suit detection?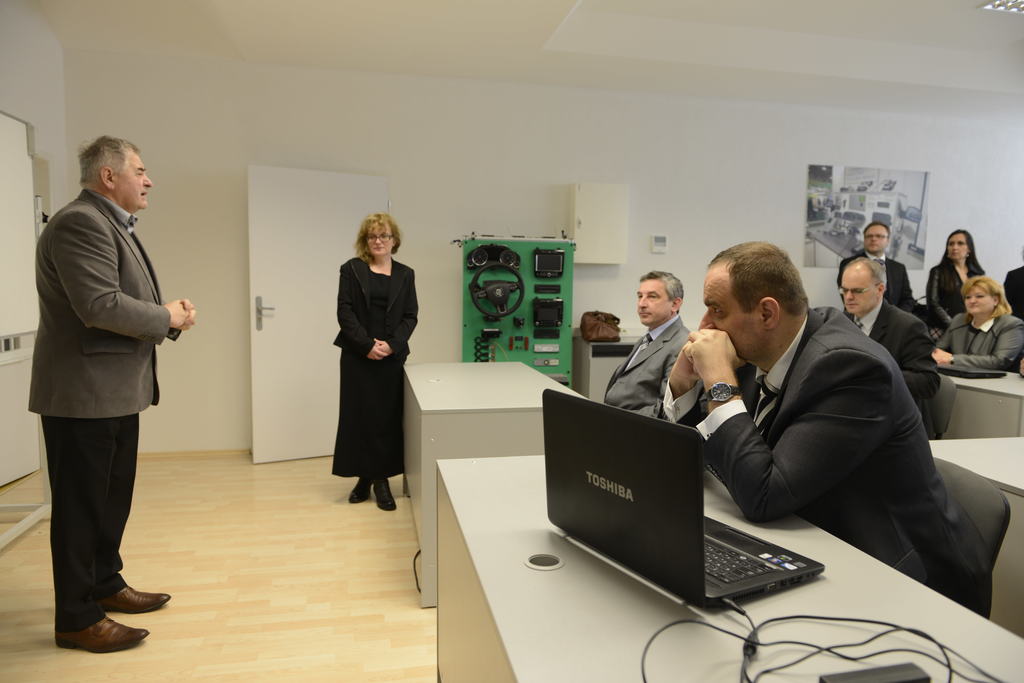
938:309:1023:367
